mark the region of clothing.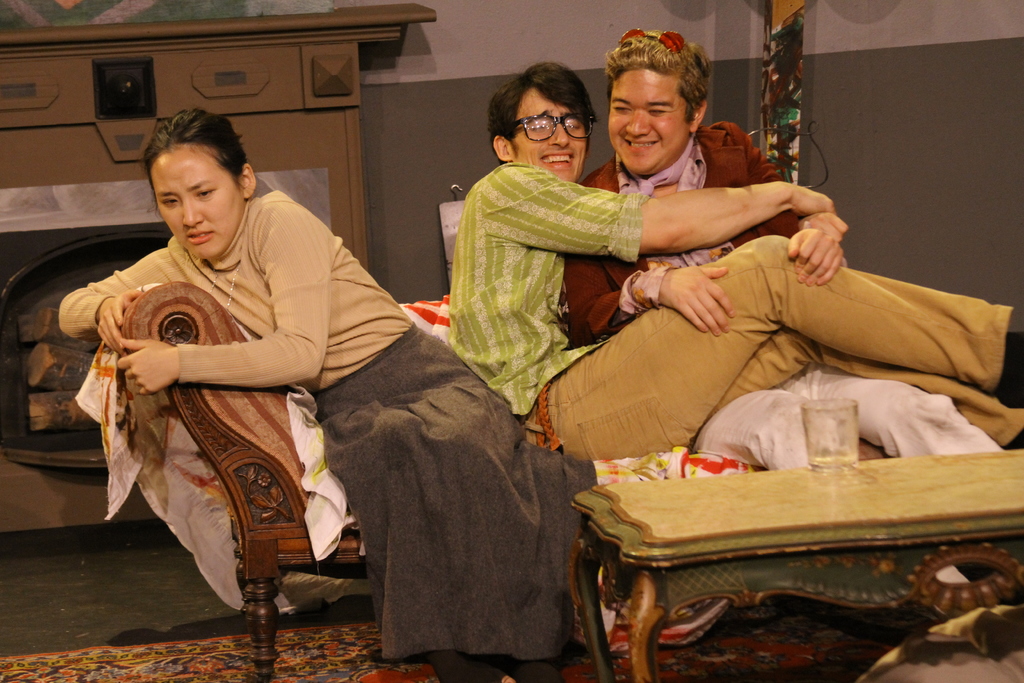
Region: {"x1": 51, "y1": 190, "x2": 572, "y2": 670}.
